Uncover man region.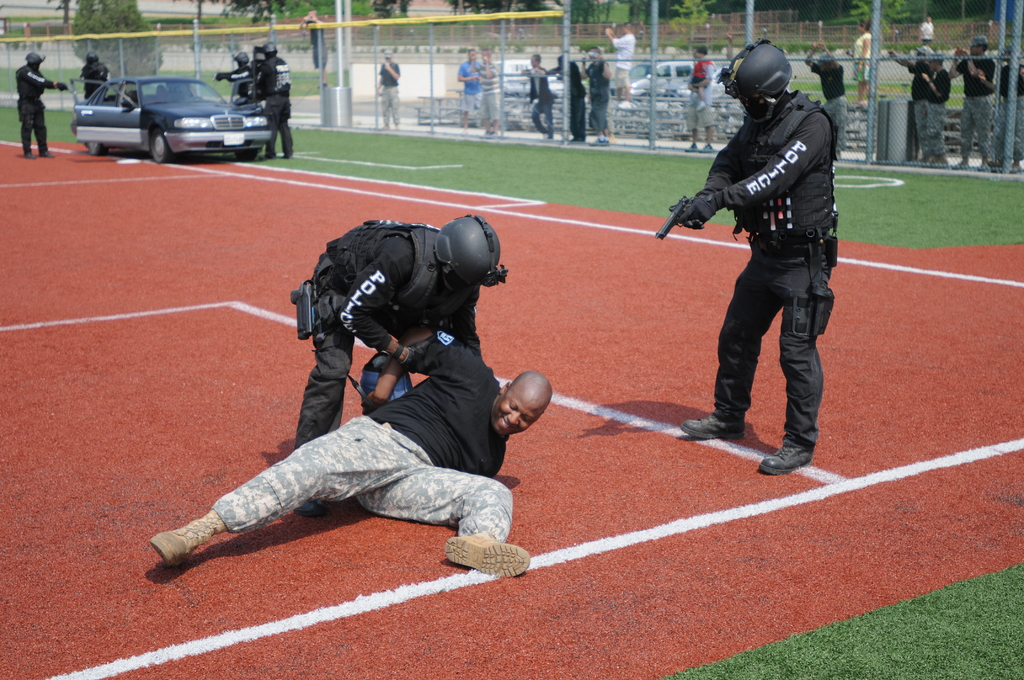
Uncovered: pyautogui.locateOnScreen(301, 12, 325, 84).
